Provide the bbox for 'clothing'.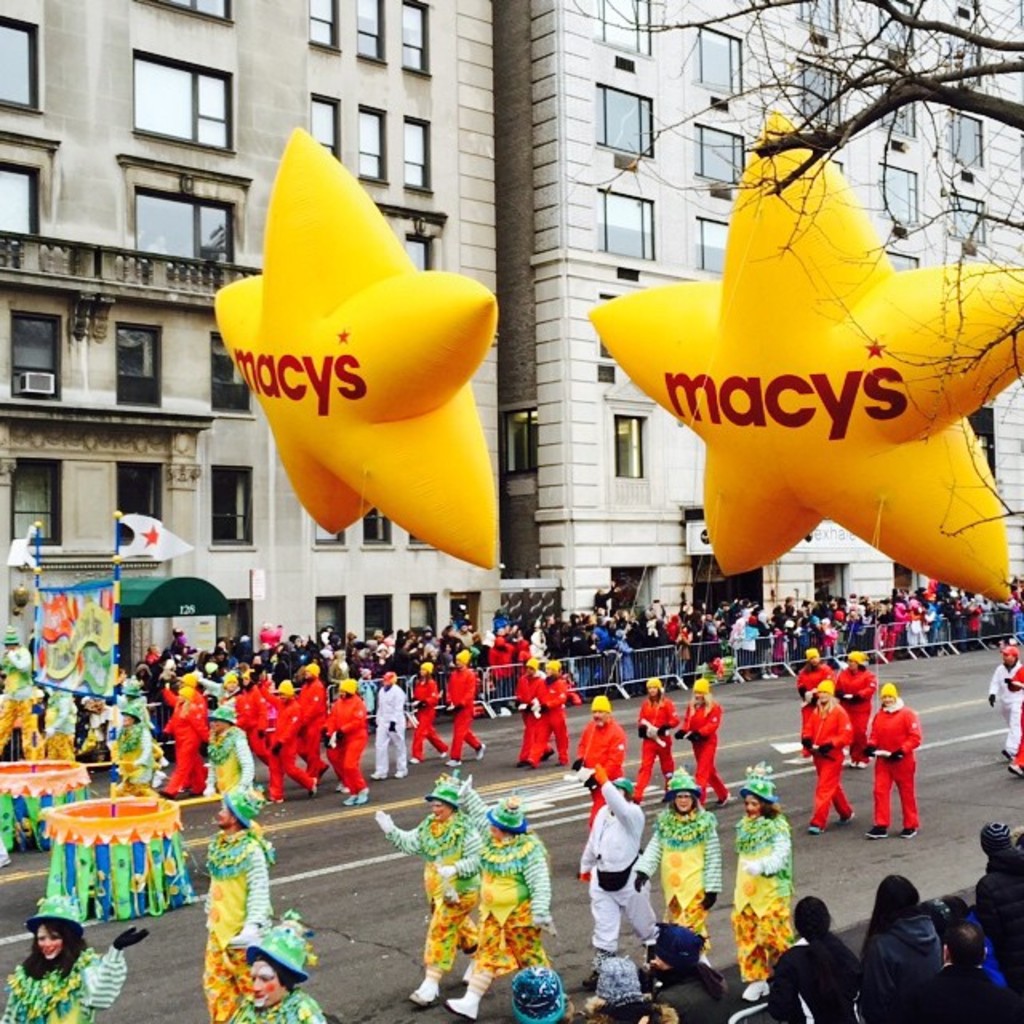
869:696:923:835.
